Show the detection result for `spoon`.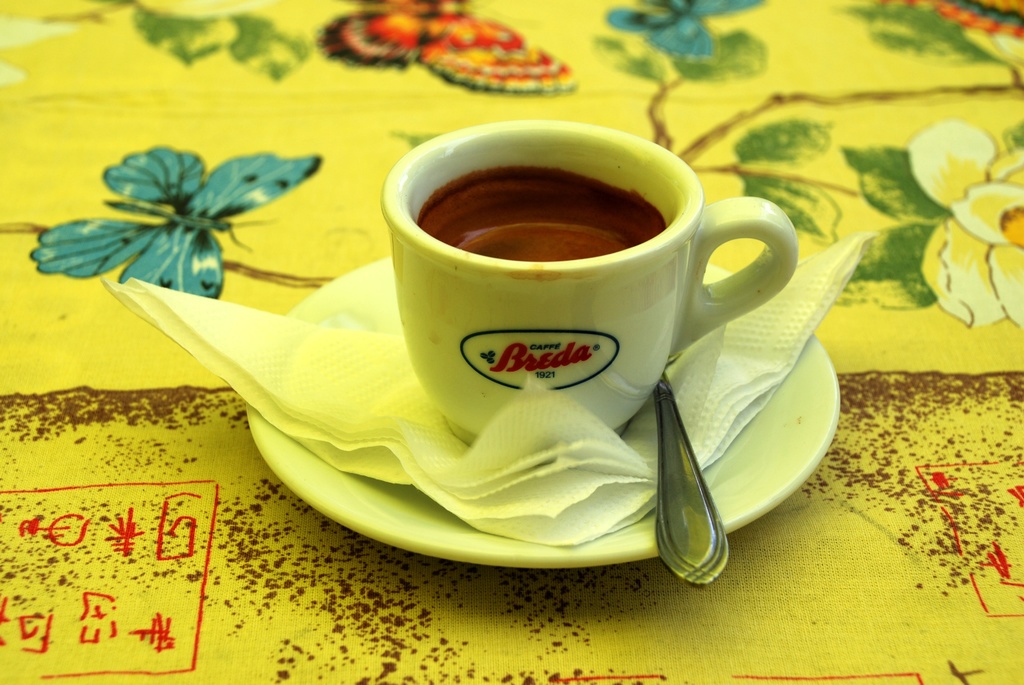
<region>653, 353, 731, 589</region>.
